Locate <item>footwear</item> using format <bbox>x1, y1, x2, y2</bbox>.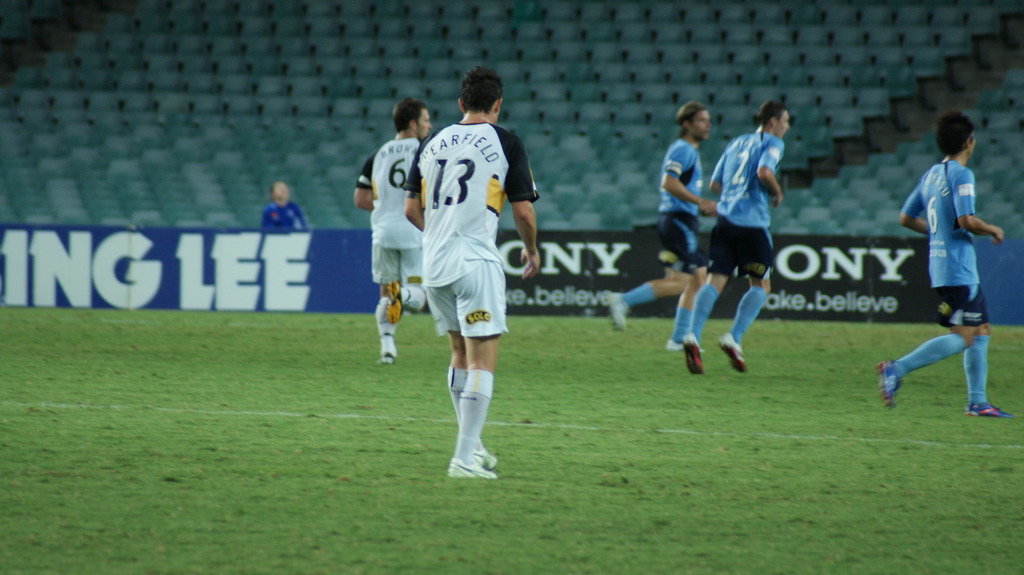
<bbox>717, 338, 751, 376</bbox>.
